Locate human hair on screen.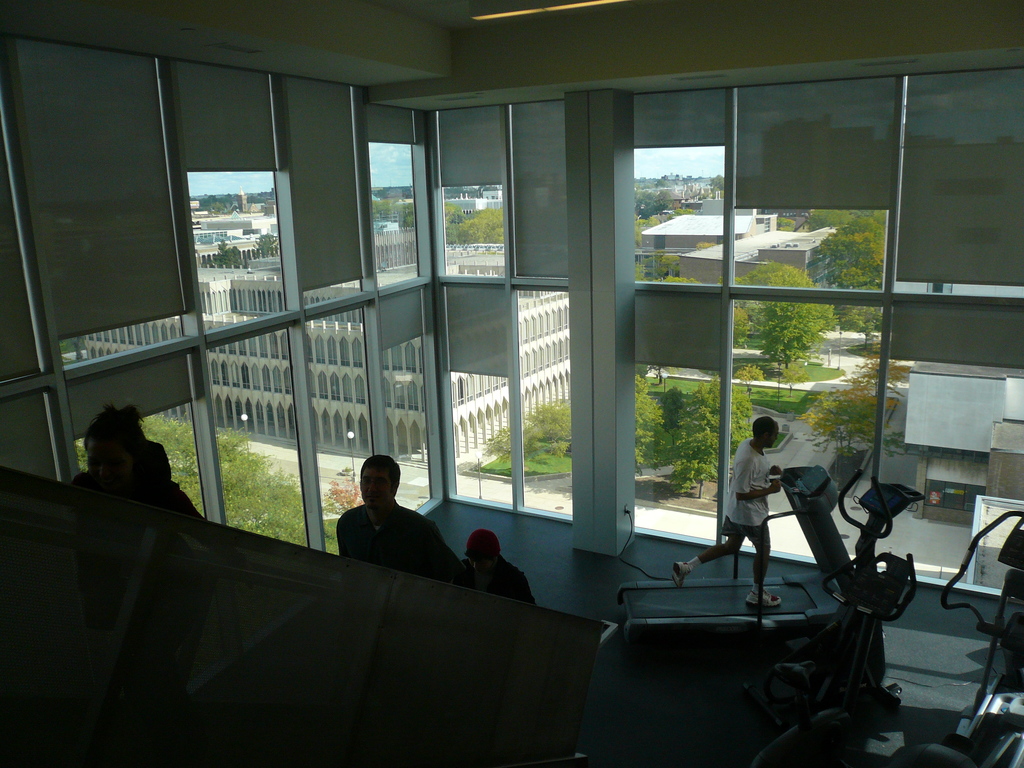
On screen at select_region(86, 399, 143, 480).
